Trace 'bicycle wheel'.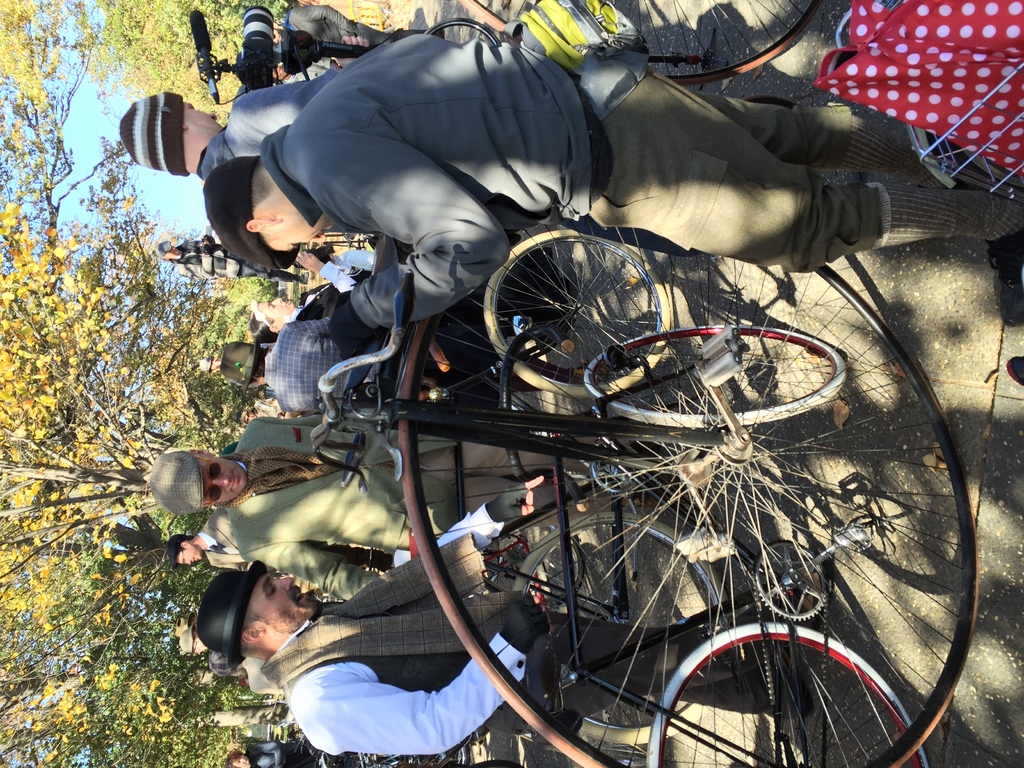
Traced to detection(400, 211, 980, 767).
